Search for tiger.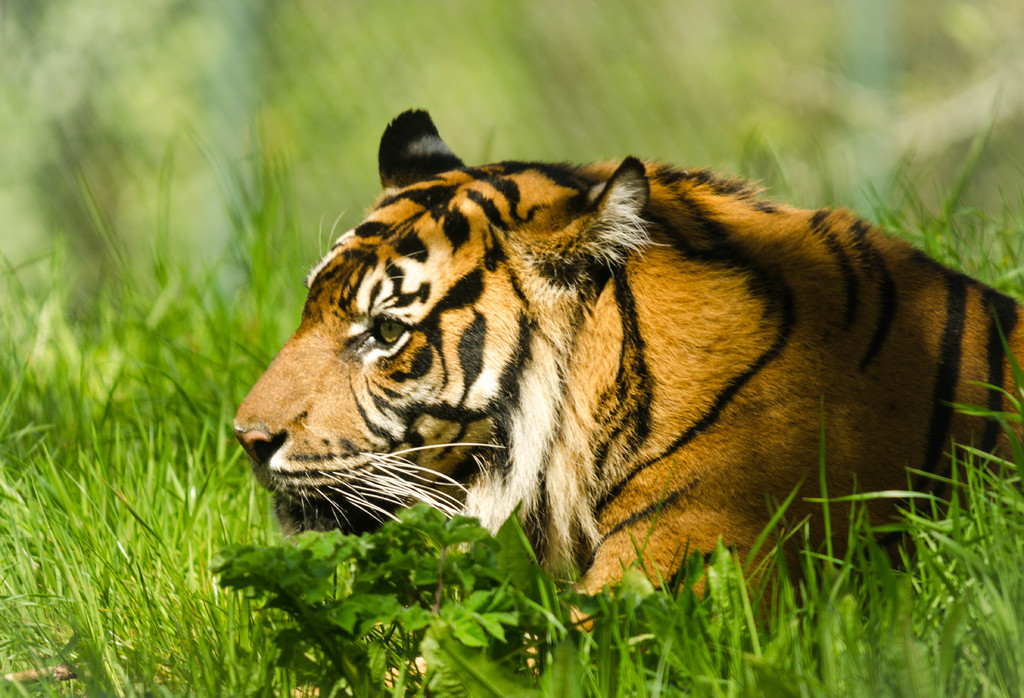
Found at left=231, top=111, right=1023, bottom=697.
